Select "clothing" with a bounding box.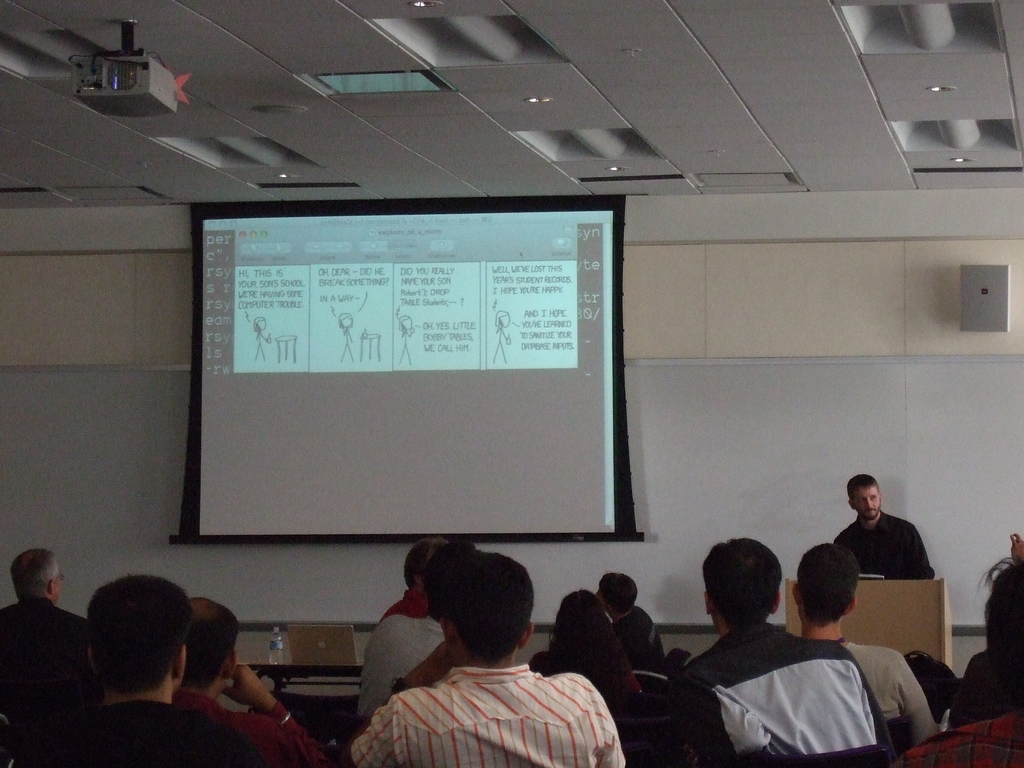
(left=829, top=509, right=937, bottom=581).
